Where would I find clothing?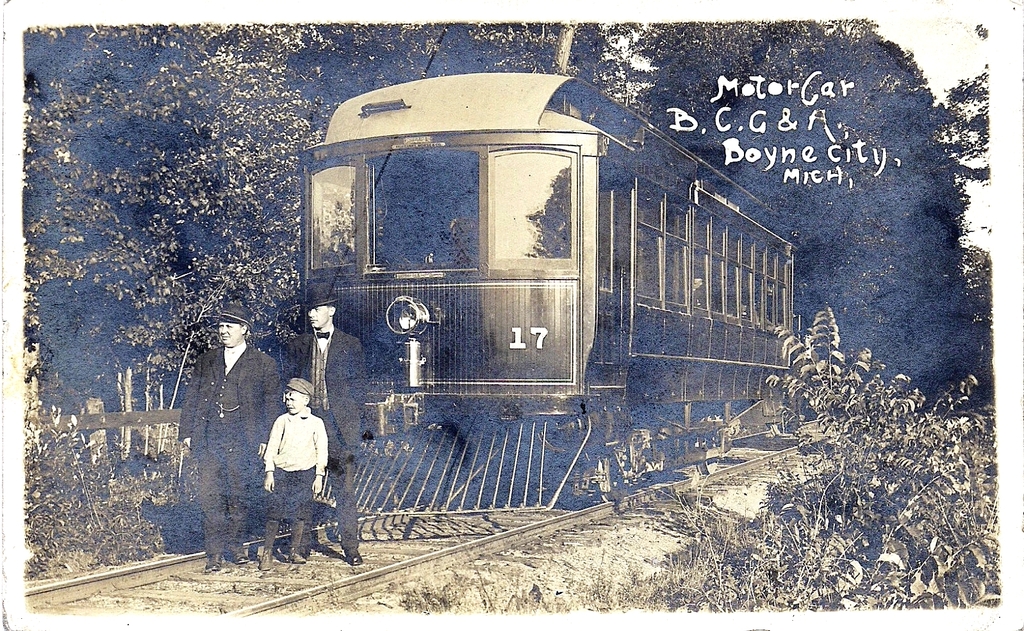
At (254,405,327,520).
